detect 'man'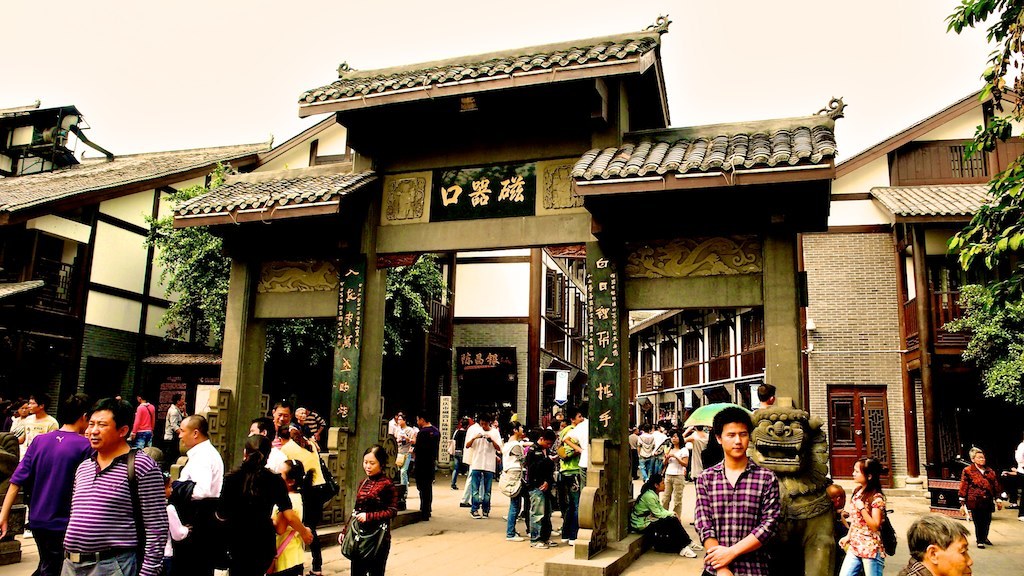
<bbox>59, 404, 163, 575</bbox>
